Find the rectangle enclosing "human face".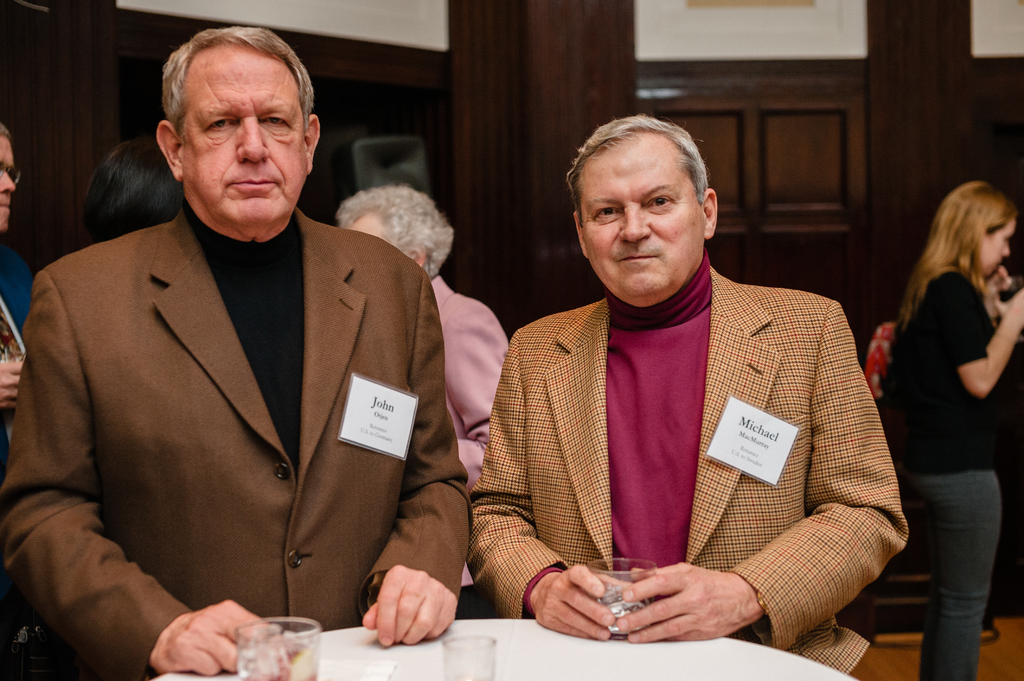
(0,140,27,228).
